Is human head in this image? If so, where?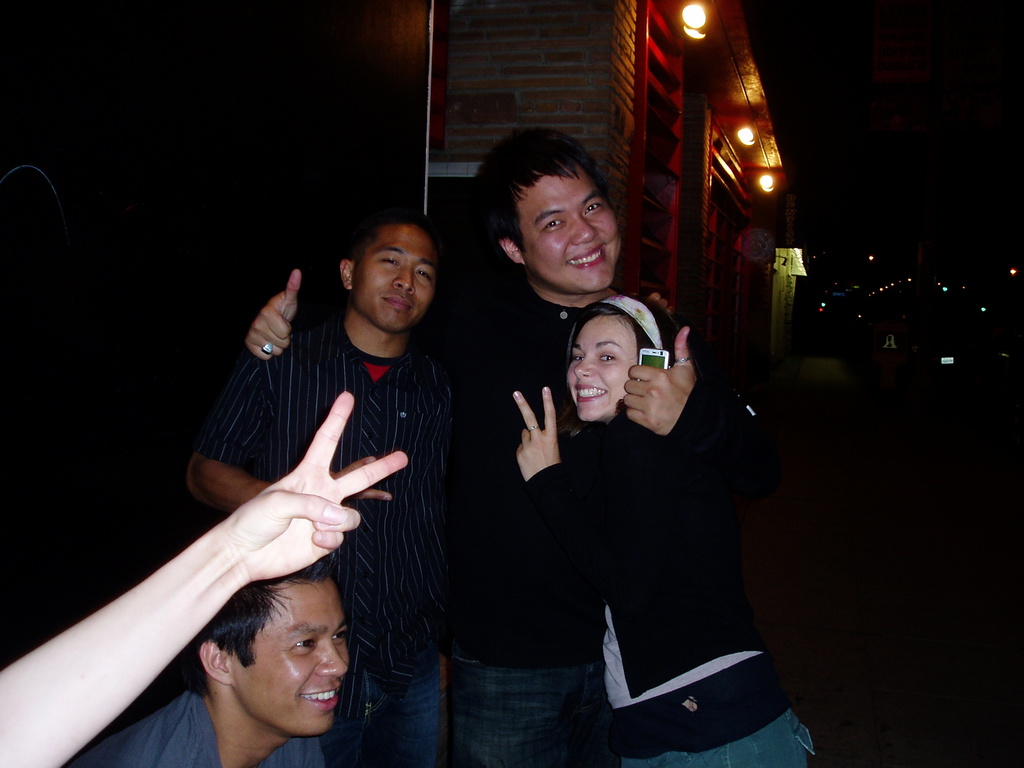
Yes, at 314/198/456/342.
